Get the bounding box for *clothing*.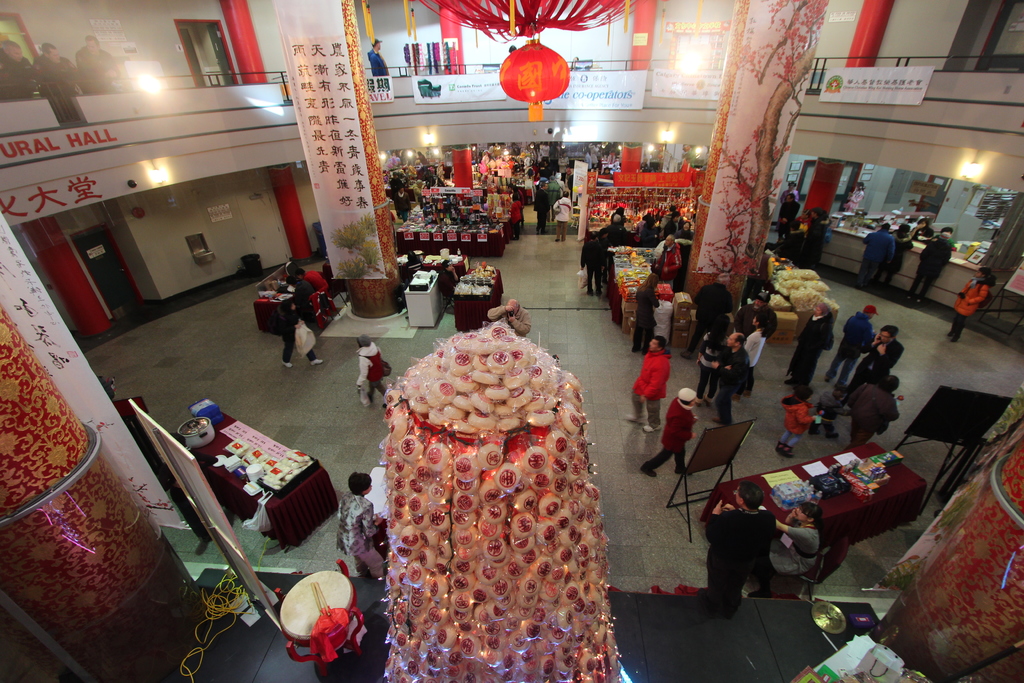
(913,224,932,242).
